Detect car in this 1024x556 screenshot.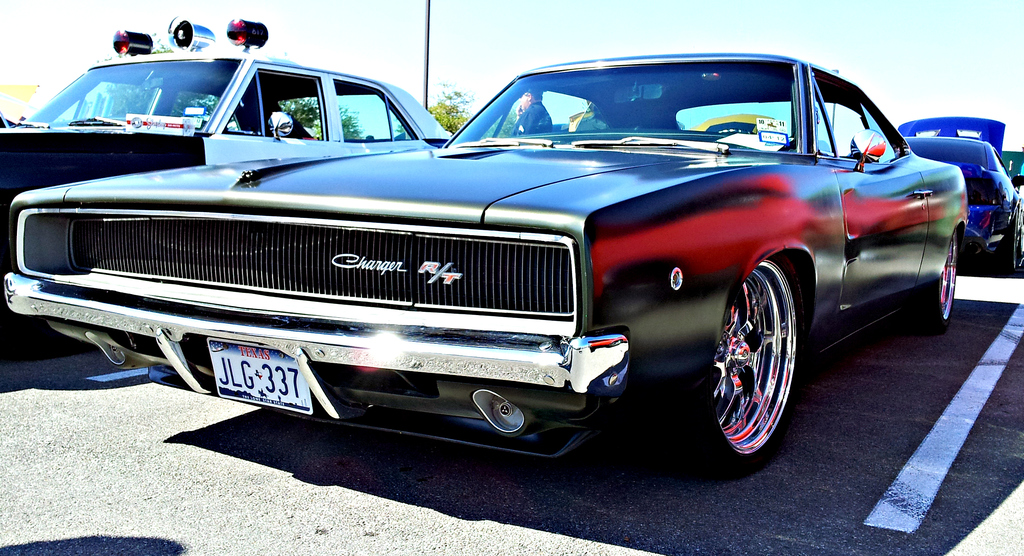
Detection: (0, 0, 454, 359).
